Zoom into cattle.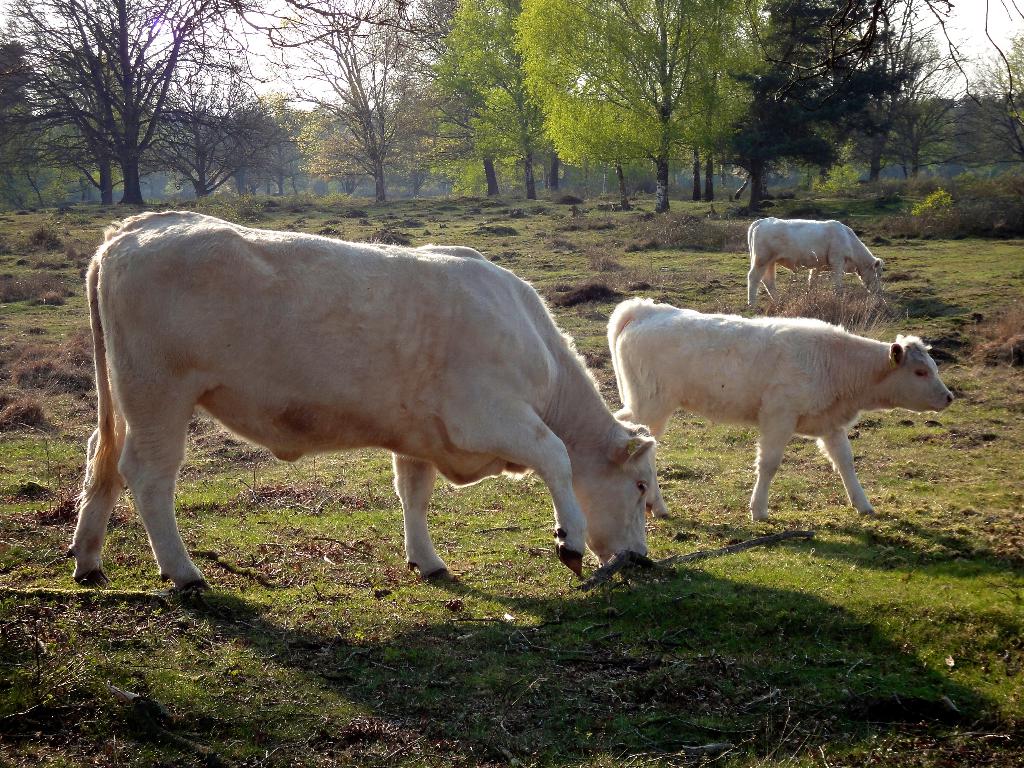
Zoom target: [49, 197, 663, 604].
